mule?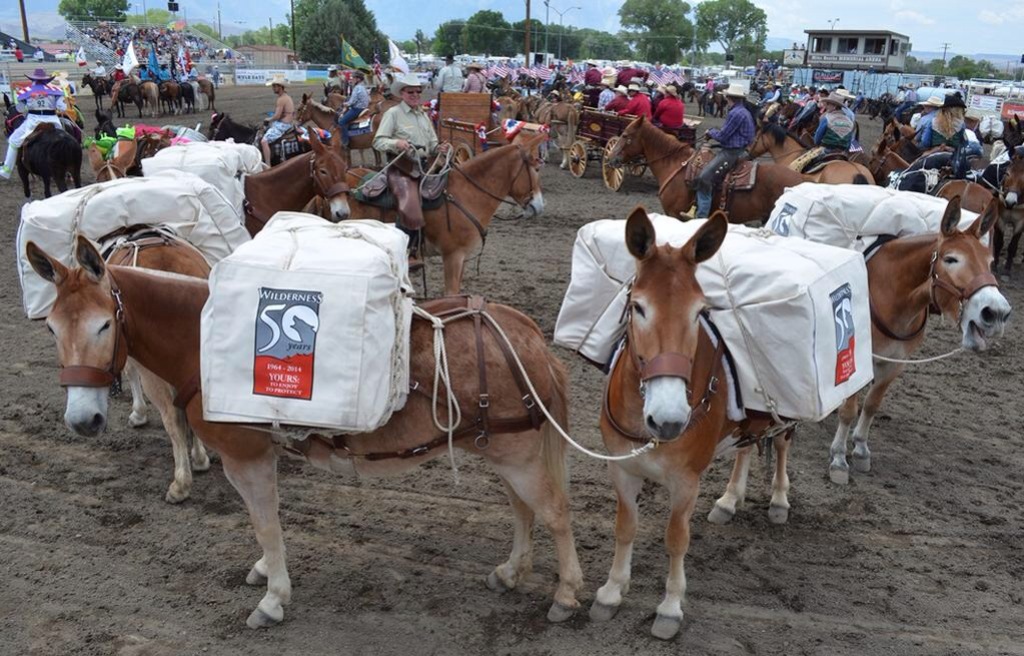
bbox=[7, 107, 83, 197]
